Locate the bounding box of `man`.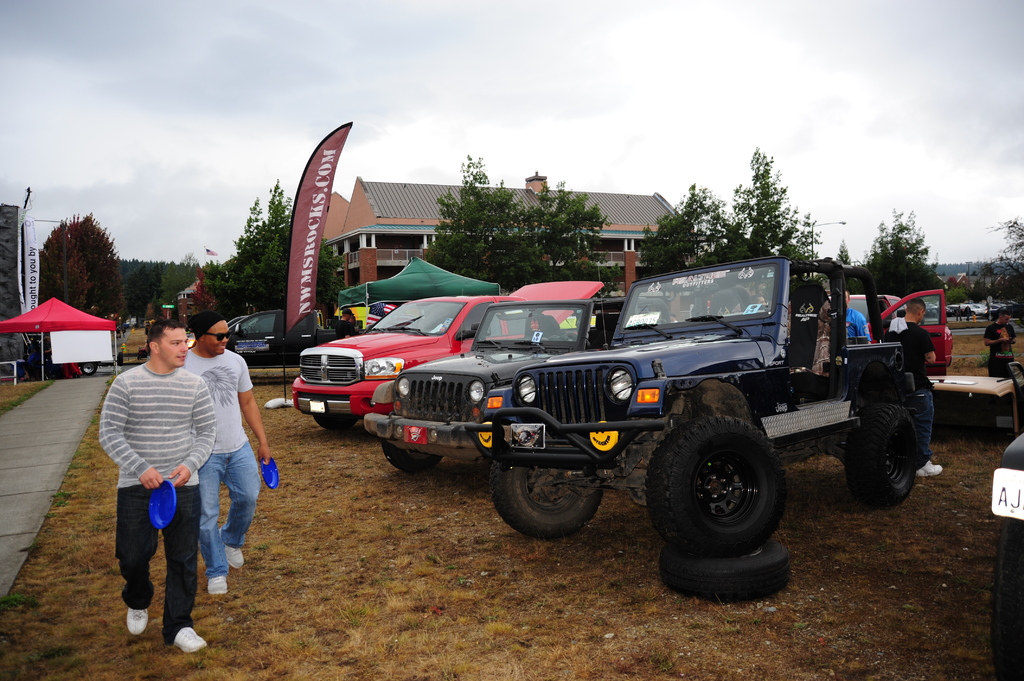
Bounding box: detection(176, 305, 285, 604).
